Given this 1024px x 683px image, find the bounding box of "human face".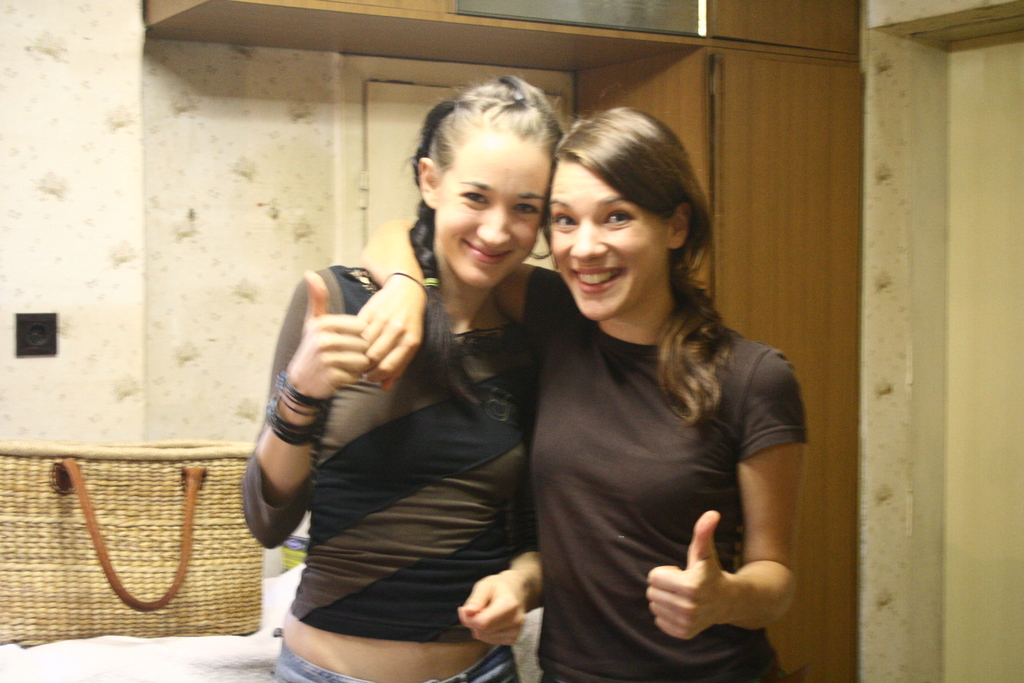
x1=545 y1=163 x2=666 y2=322.
